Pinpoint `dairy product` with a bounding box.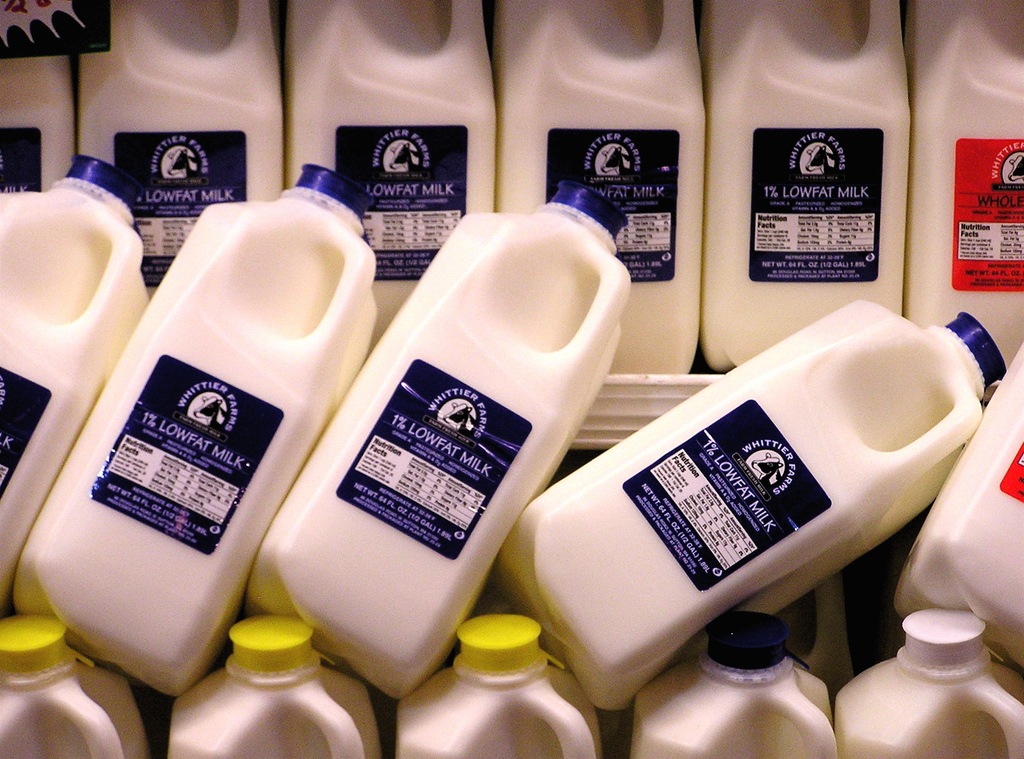
<bbox>629, 600, 836, 758</bbox>.
